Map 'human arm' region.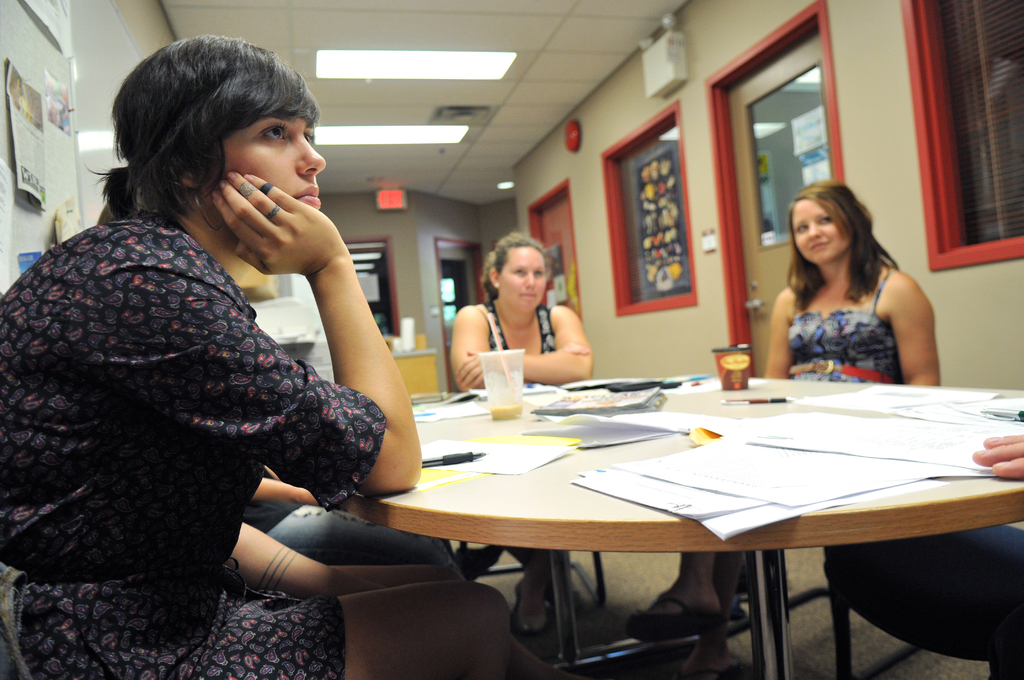
Mapped to [x1=236, y1=518, x2=391, y2=602].
